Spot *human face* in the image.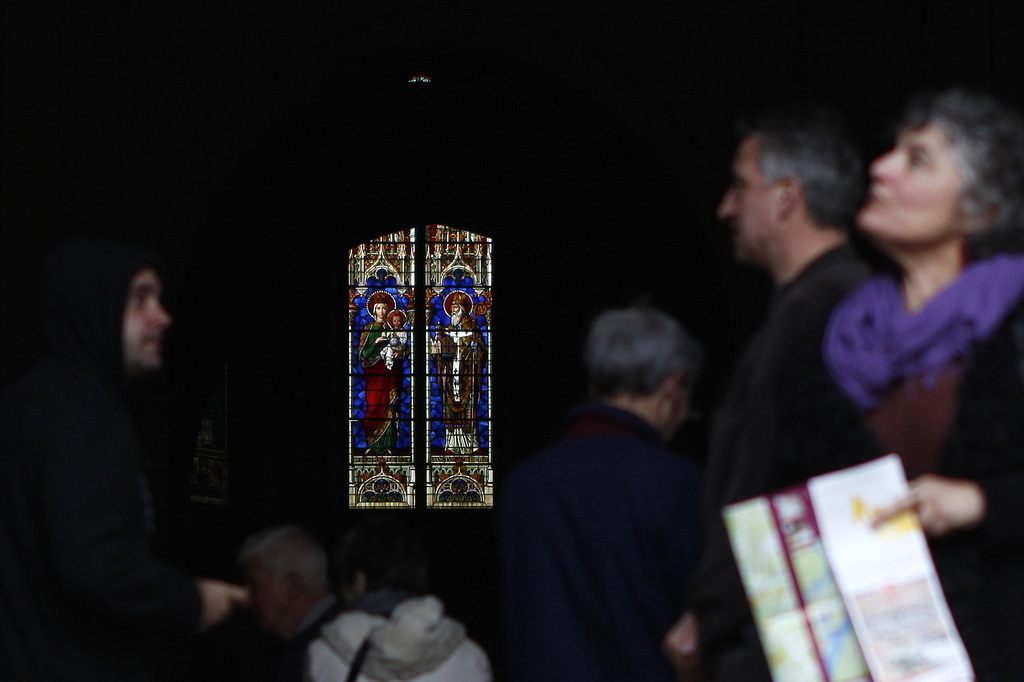
*human face* found at x1=390 y1=315 x2=401 y2=328.
